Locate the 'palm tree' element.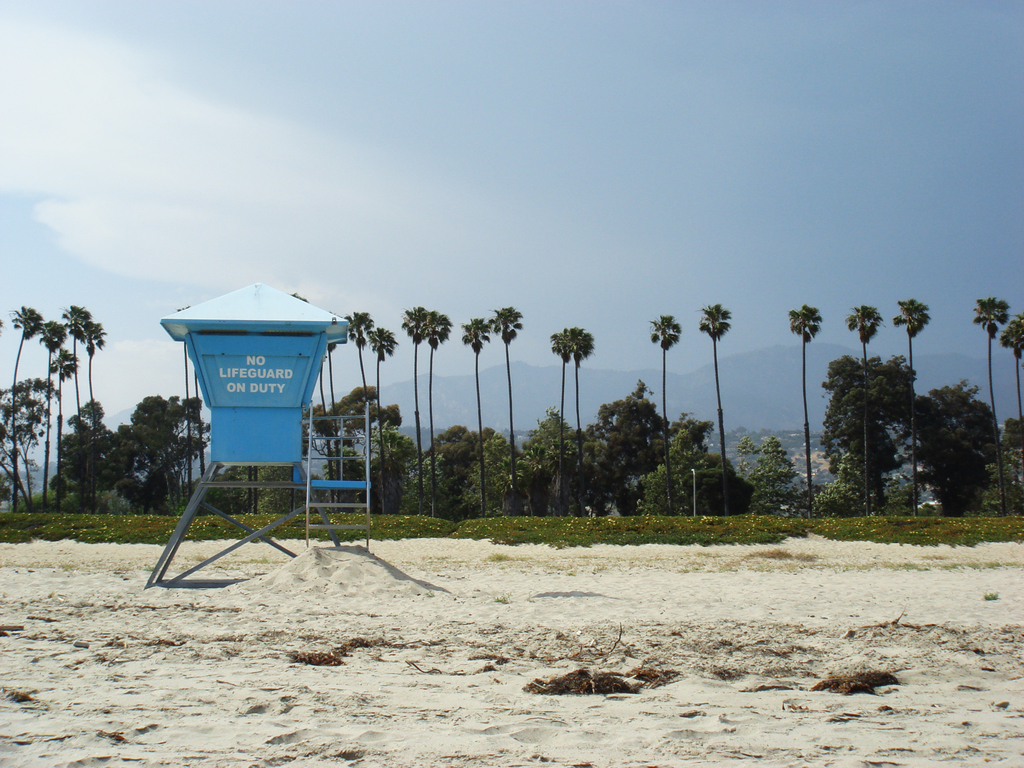
Element bbox: [x1=396, y1=306, x2=446, y2=515].
